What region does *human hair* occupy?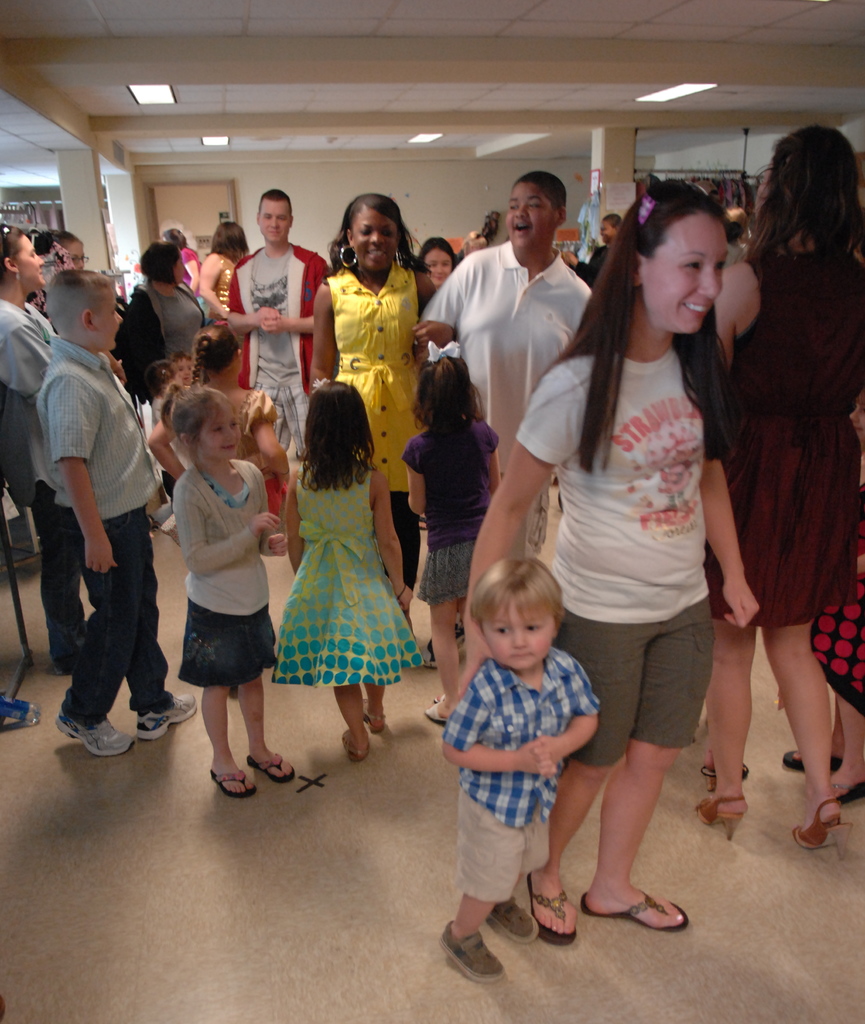
locate(477, 209, 502, 248).
